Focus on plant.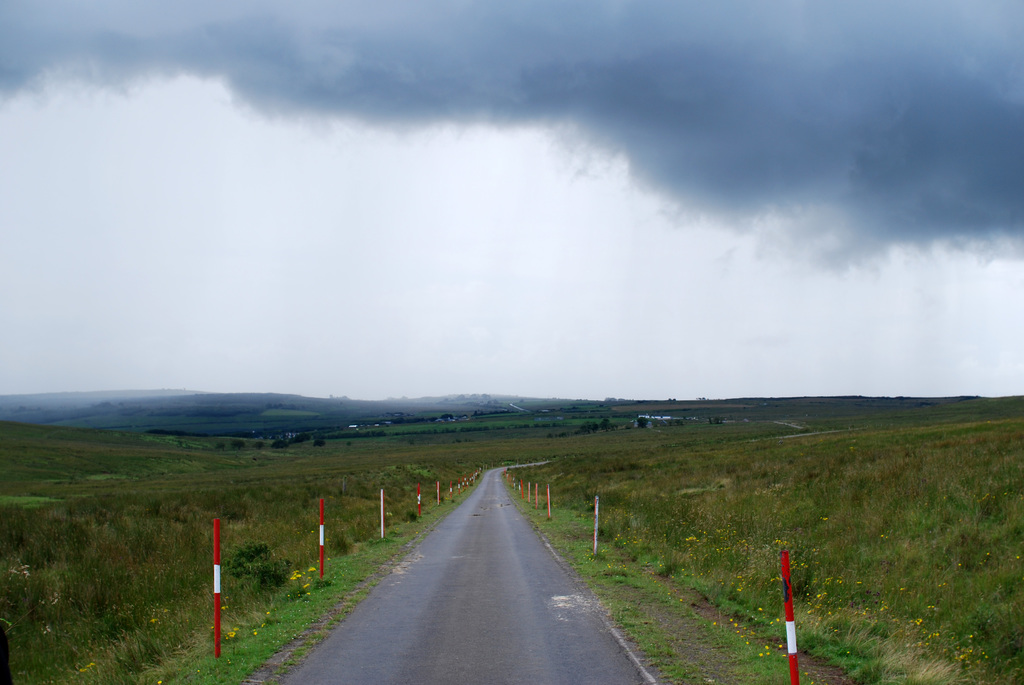
Focused at crop(617, 513, 993, 684).
